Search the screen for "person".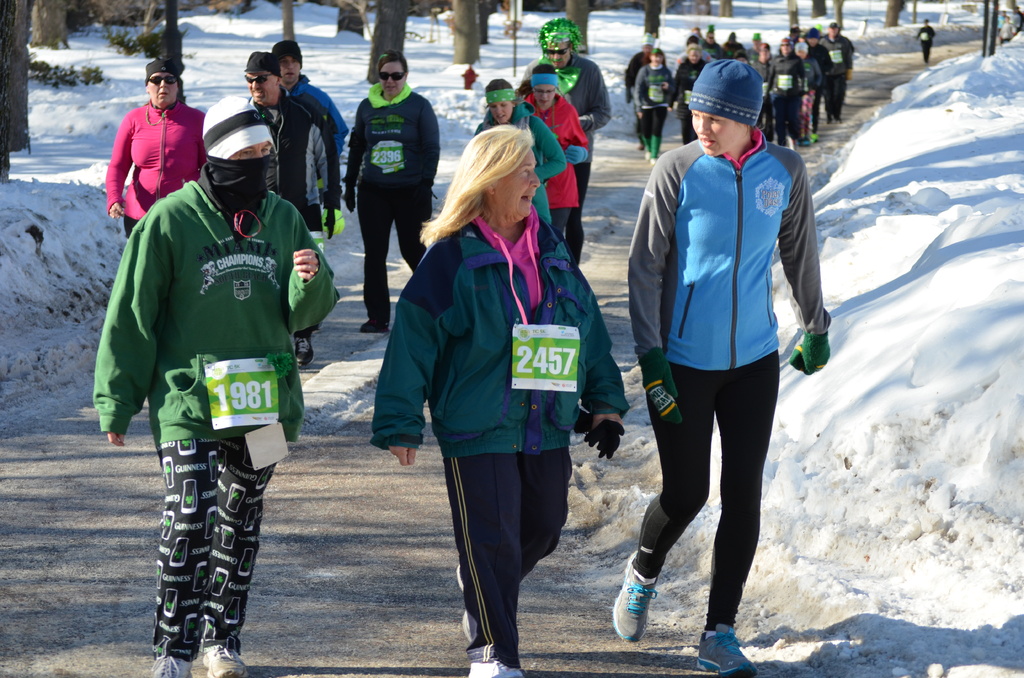
Found at bbox(351, 51, 438, 328).
